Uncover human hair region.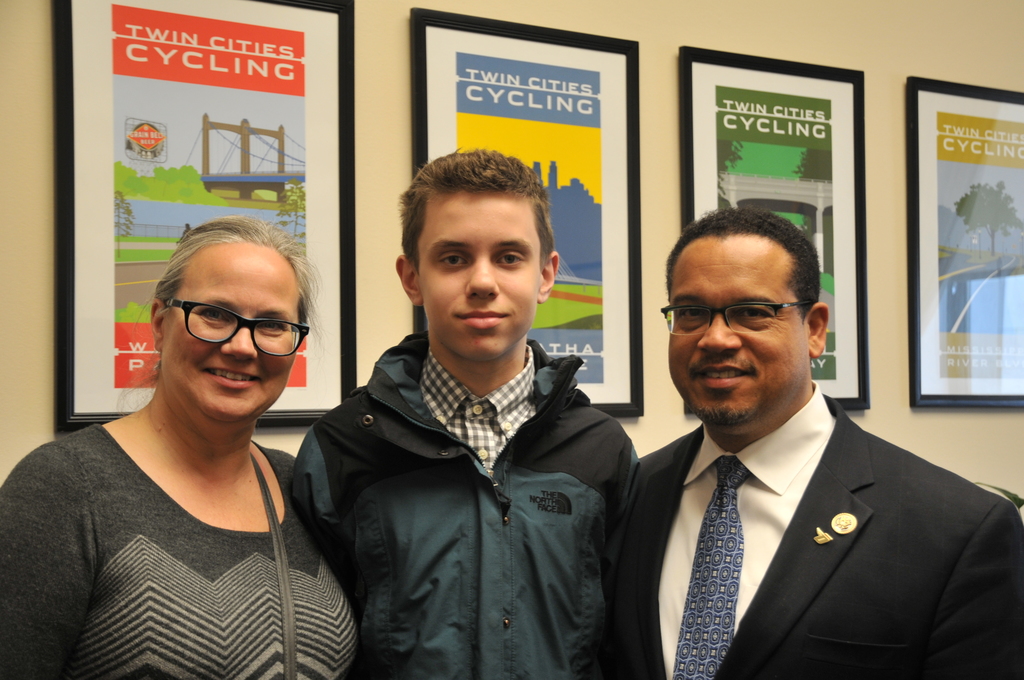
Uncovered: bbox=(396, 145, 556, 267).
